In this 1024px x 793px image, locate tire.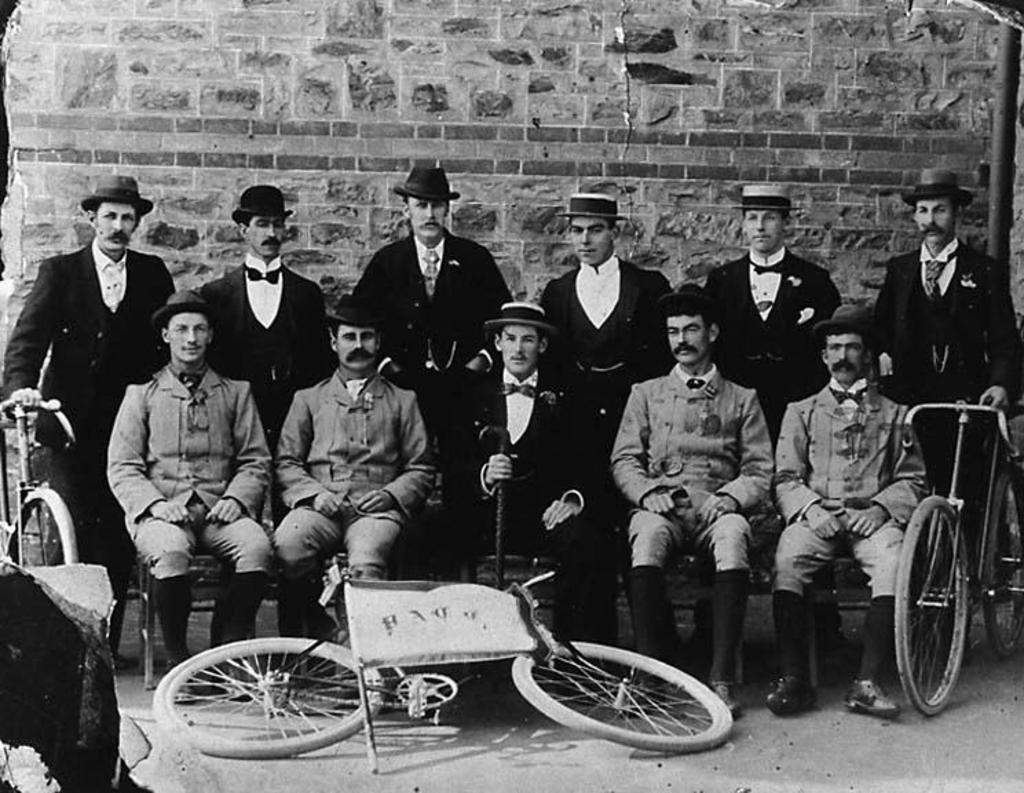
Bounding box: bbox=[147, 640, 383, 760].
